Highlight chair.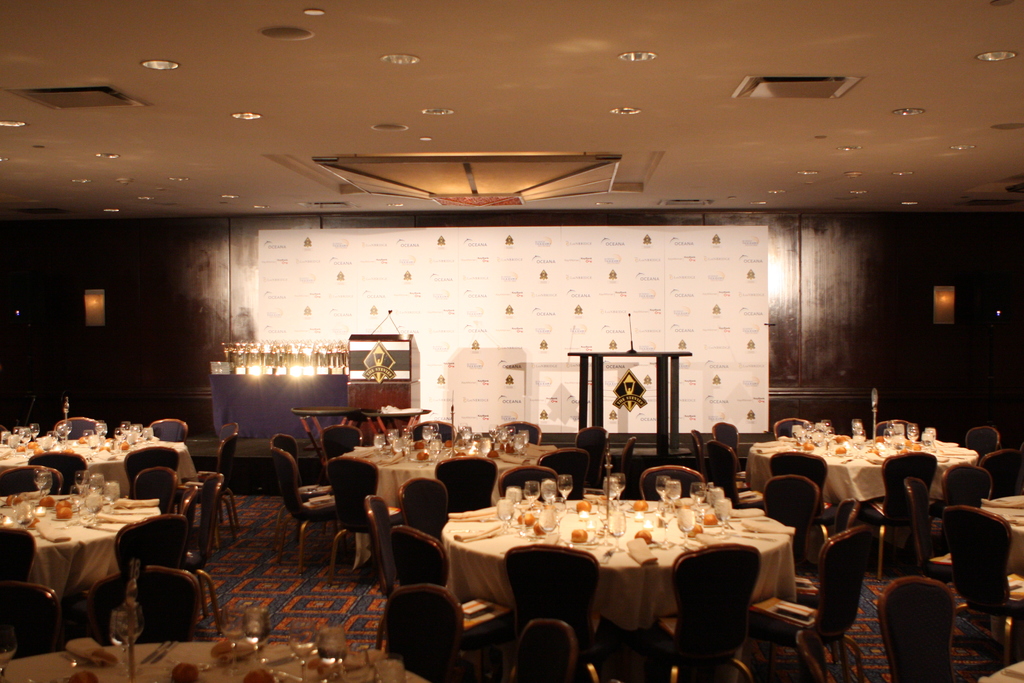
Highlighted region: <region>27, 448, 88, 503</region>.
